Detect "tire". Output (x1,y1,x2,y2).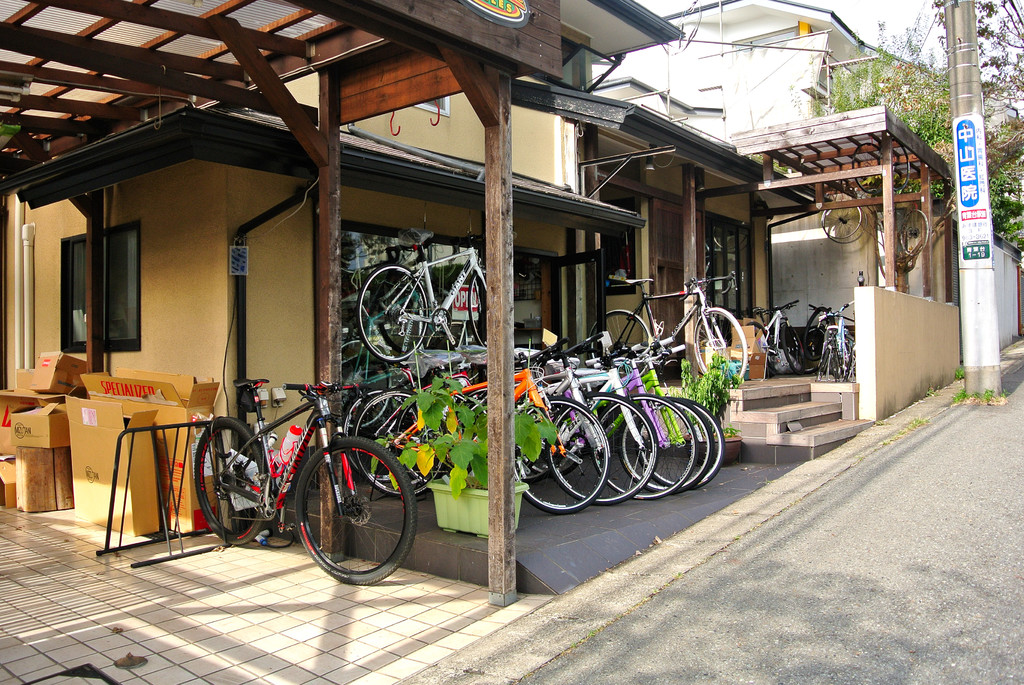
(291,442,415,584).
